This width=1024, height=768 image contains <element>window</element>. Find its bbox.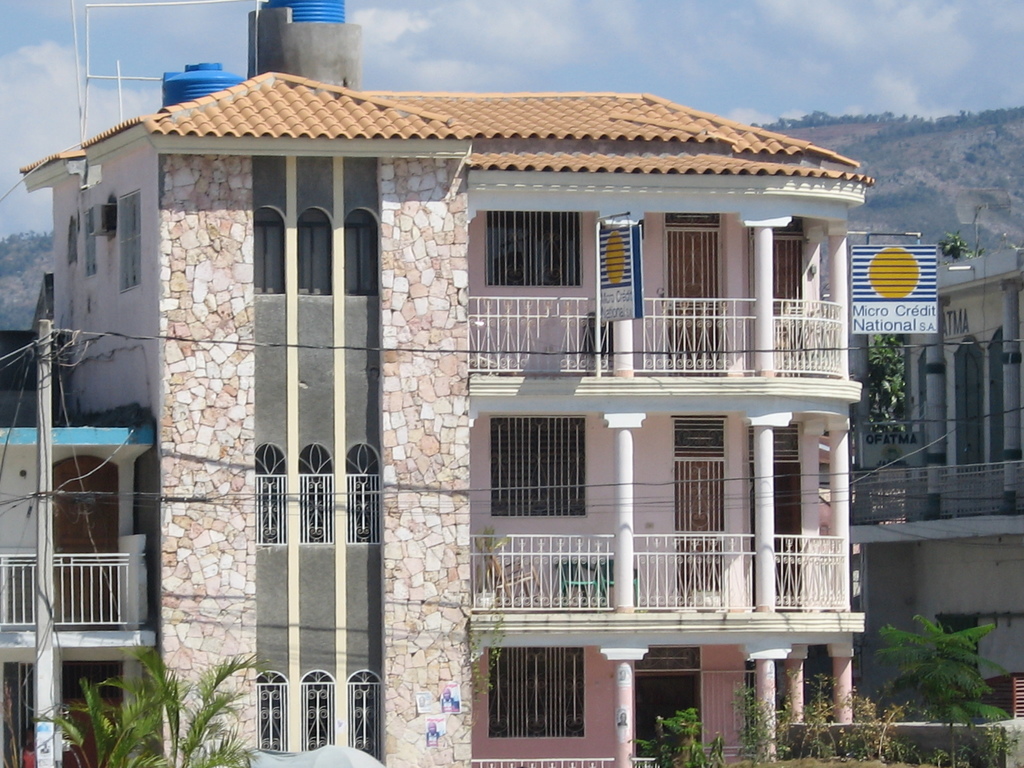
x1=83 y1=212 x2=97 y2=276.
